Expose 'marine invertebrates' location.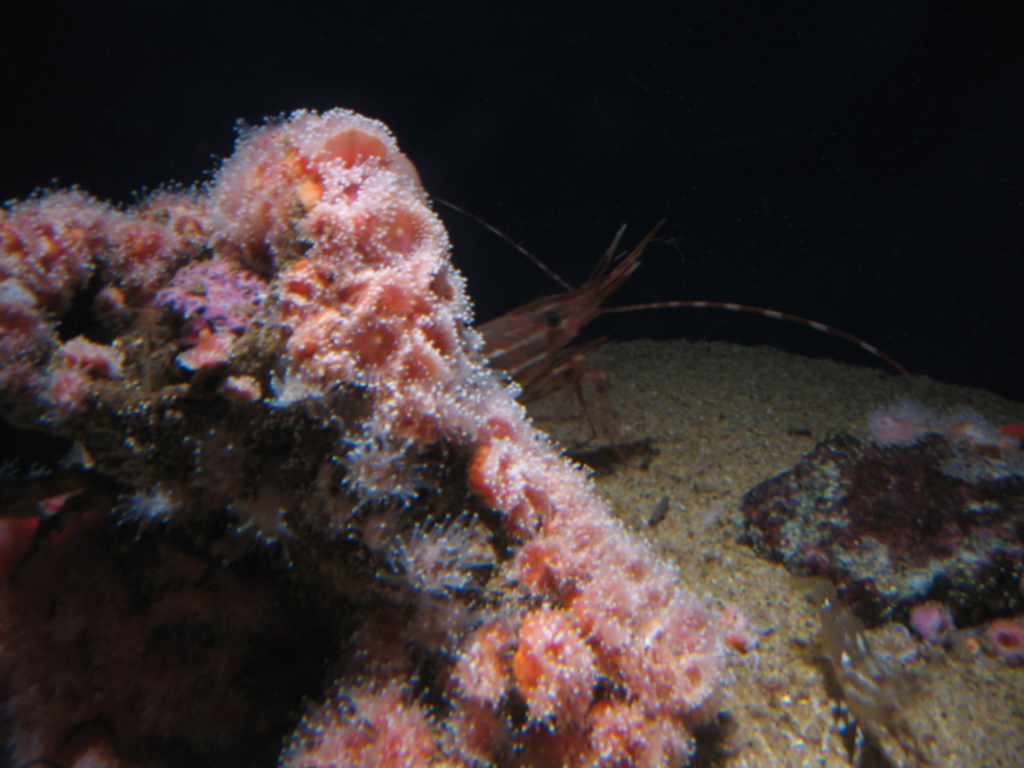
Exposed at bbox=[987, 618, 1023, 669].
